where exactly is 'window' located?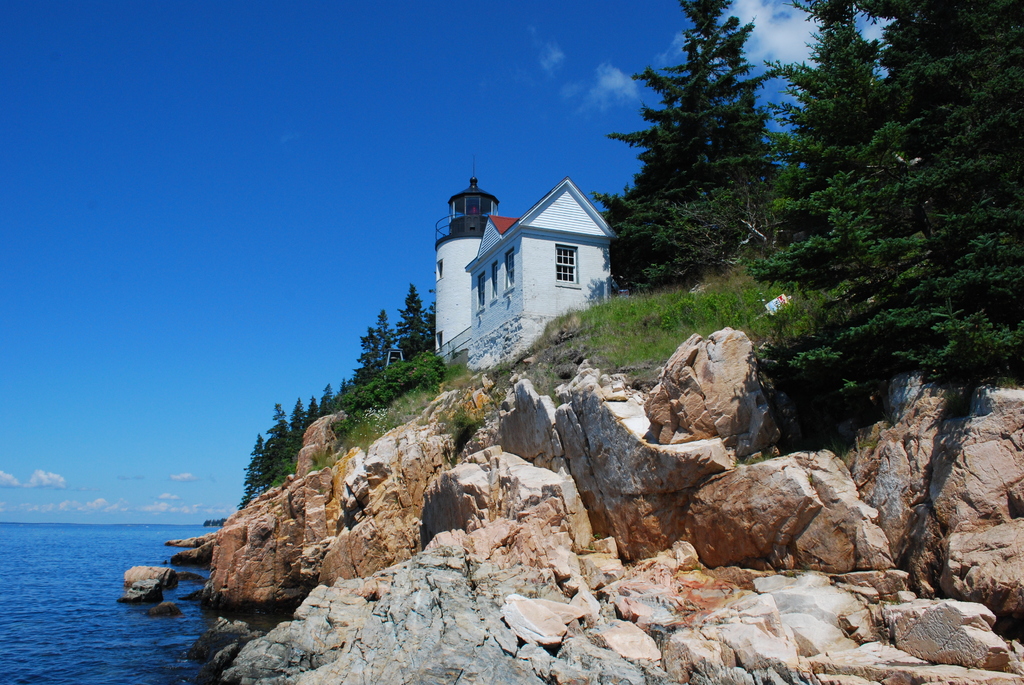
Its bounding box is [x1=436, y1=333, x2=444, y2=354].
